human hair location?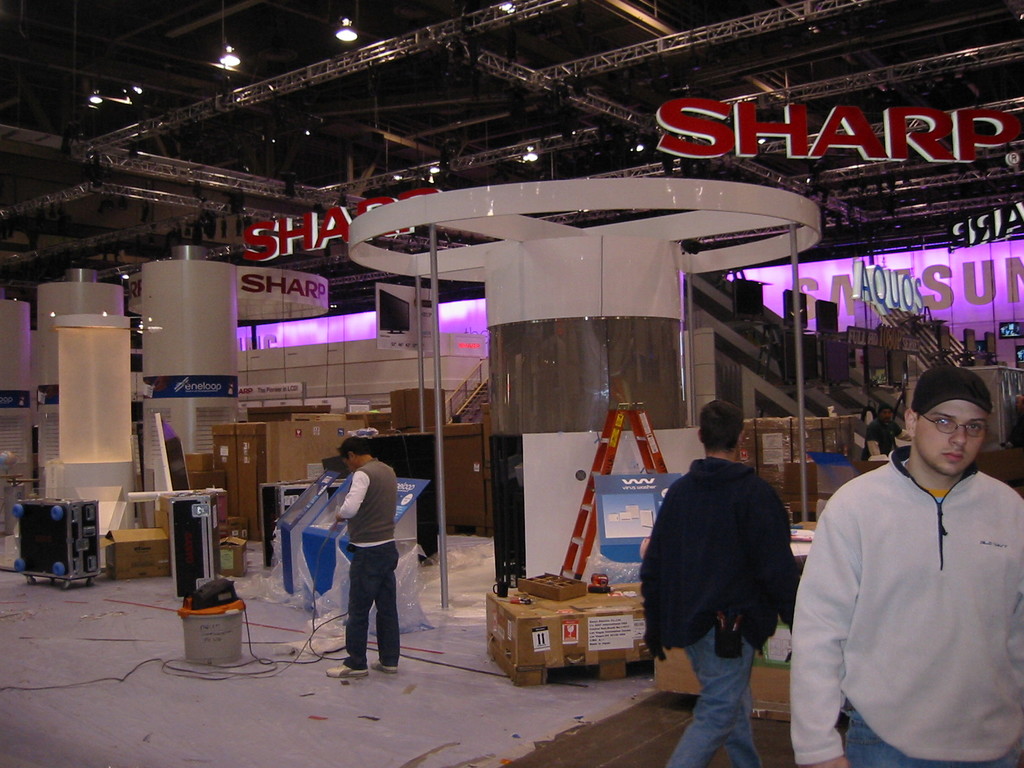
{"x1": 878, "y1": 404, "x2": 890, "y2": 419}
